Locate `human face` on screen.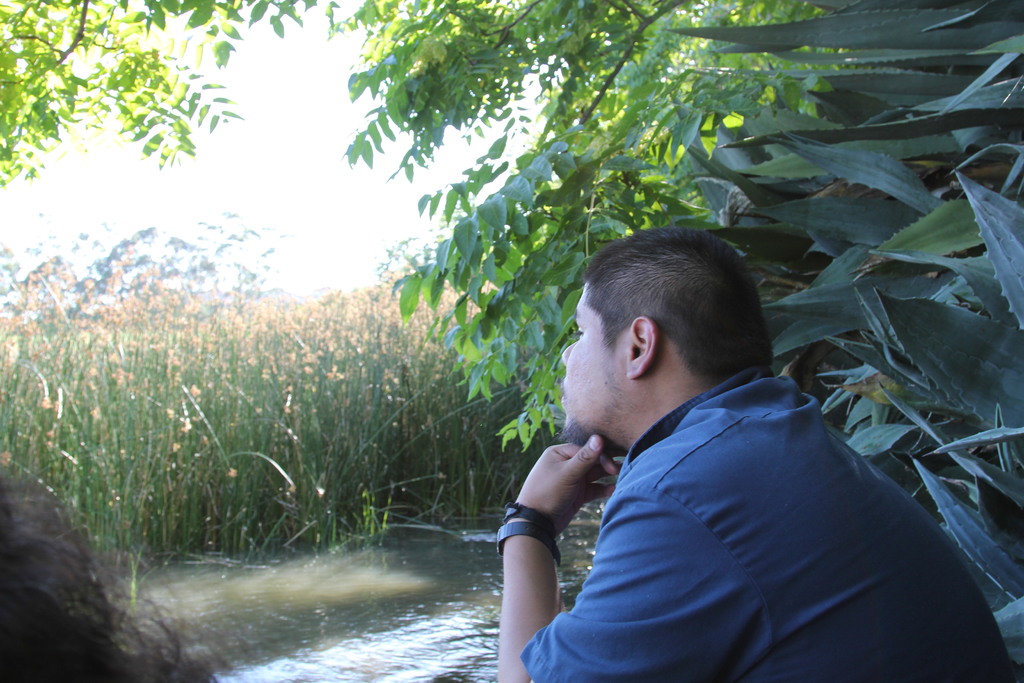
On screen at rect(555, 271, 630, 448).
